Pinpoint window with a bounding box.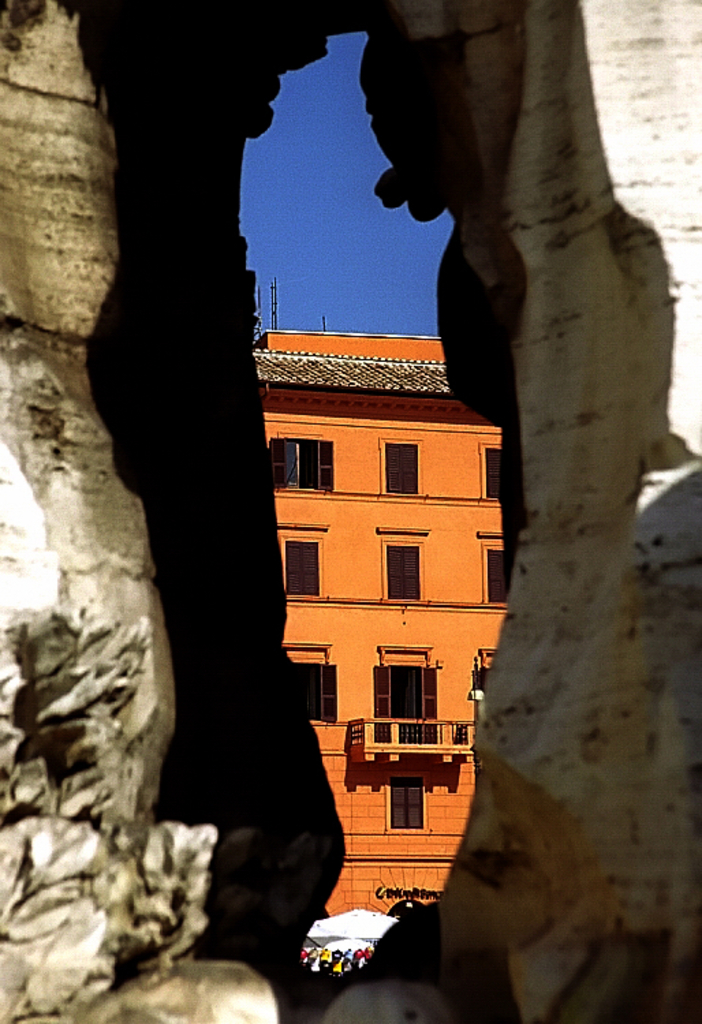
369/658/455/740.
